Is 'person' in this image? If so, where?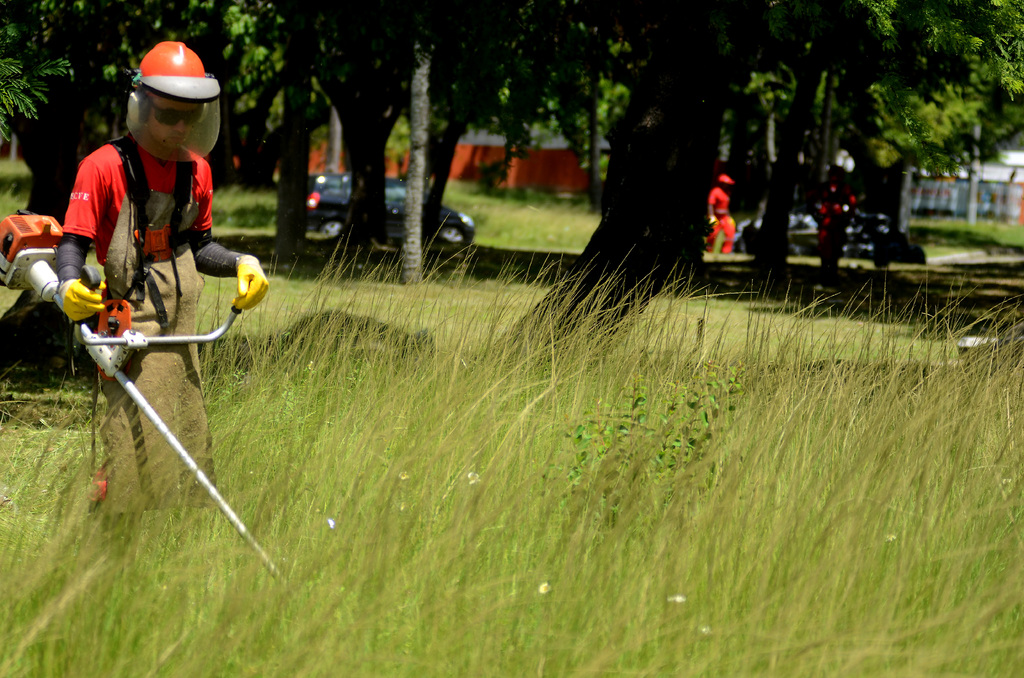
Yes, at locate(708, 171, 734, 259).
